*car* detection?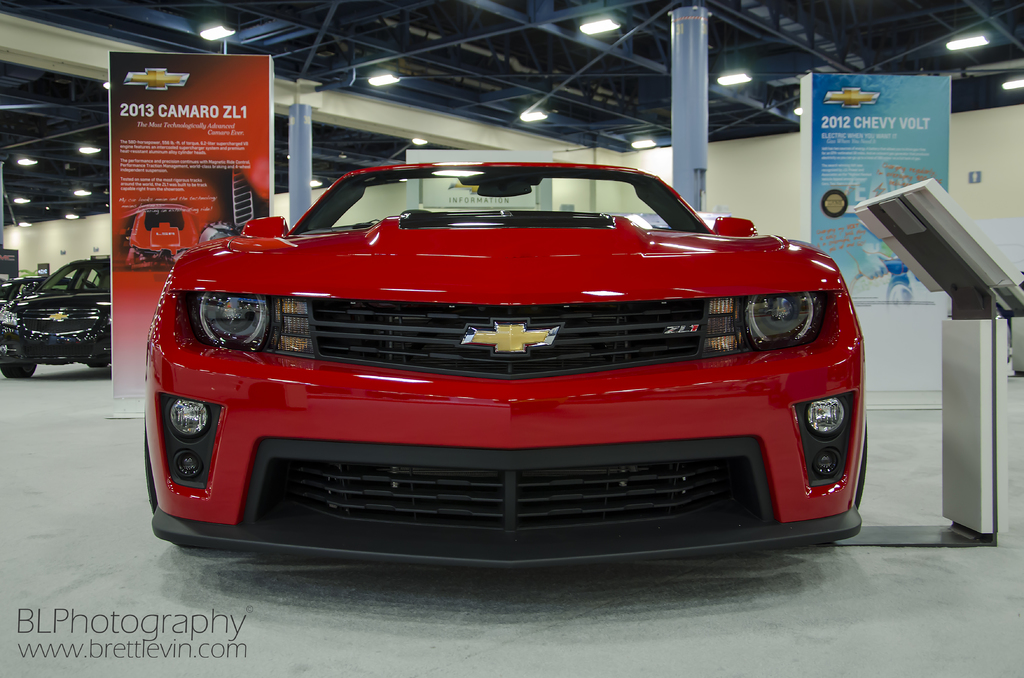
(141, 141, 840, 571)
